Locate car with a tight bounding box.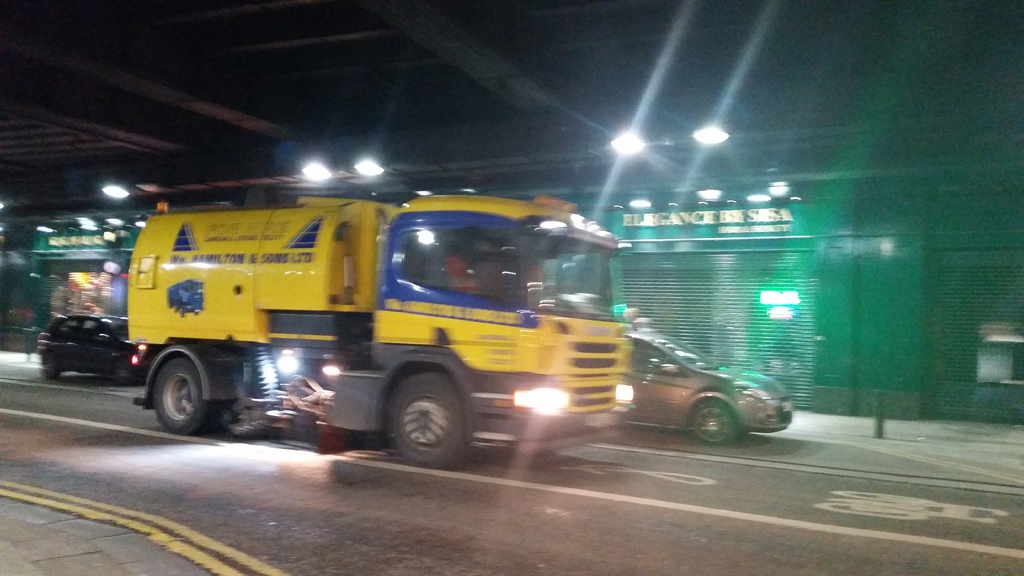
box(36, 312, 157, 387).
